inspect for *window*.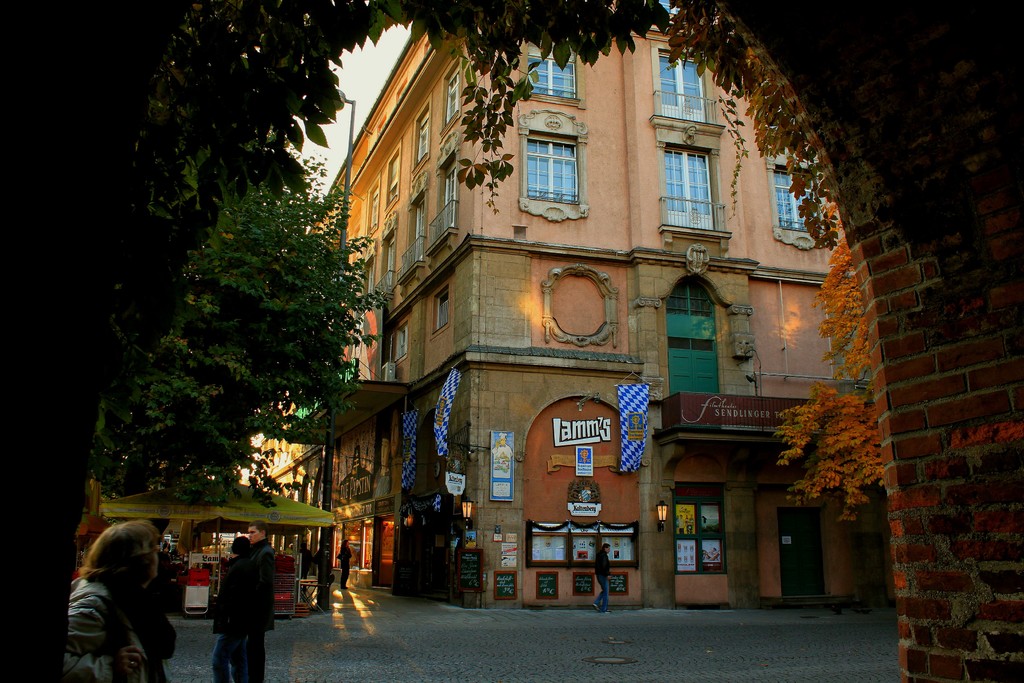
Inspection: {"x1": 388, "y1": 155, "x2": 401, "y2": 204}.
